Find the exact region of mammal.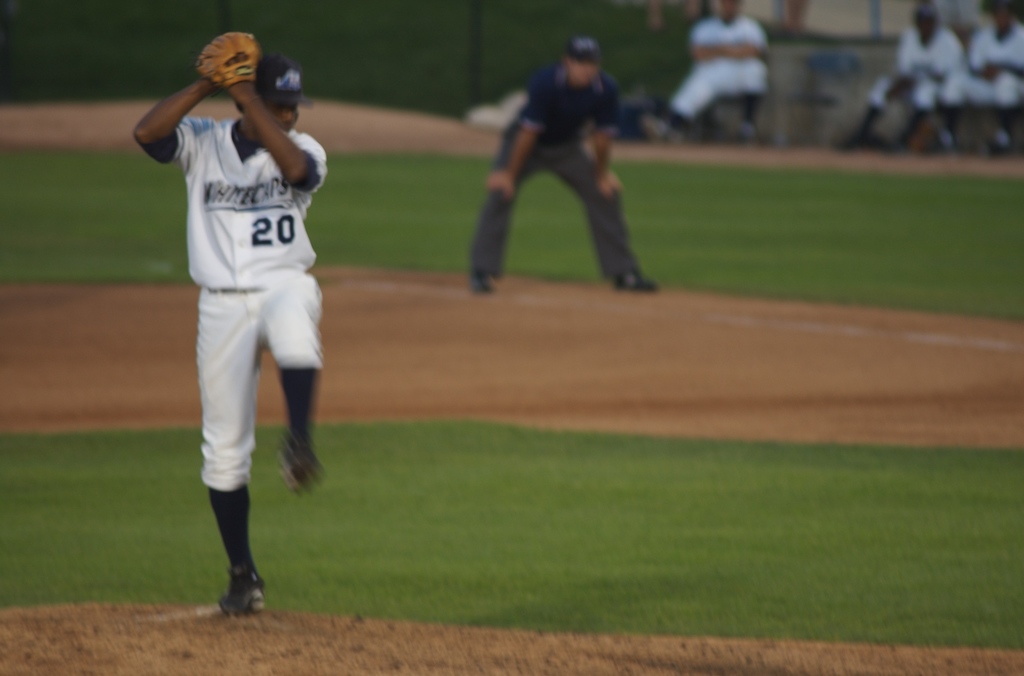
Exact region: BBox(132, 31, 326, 609).
